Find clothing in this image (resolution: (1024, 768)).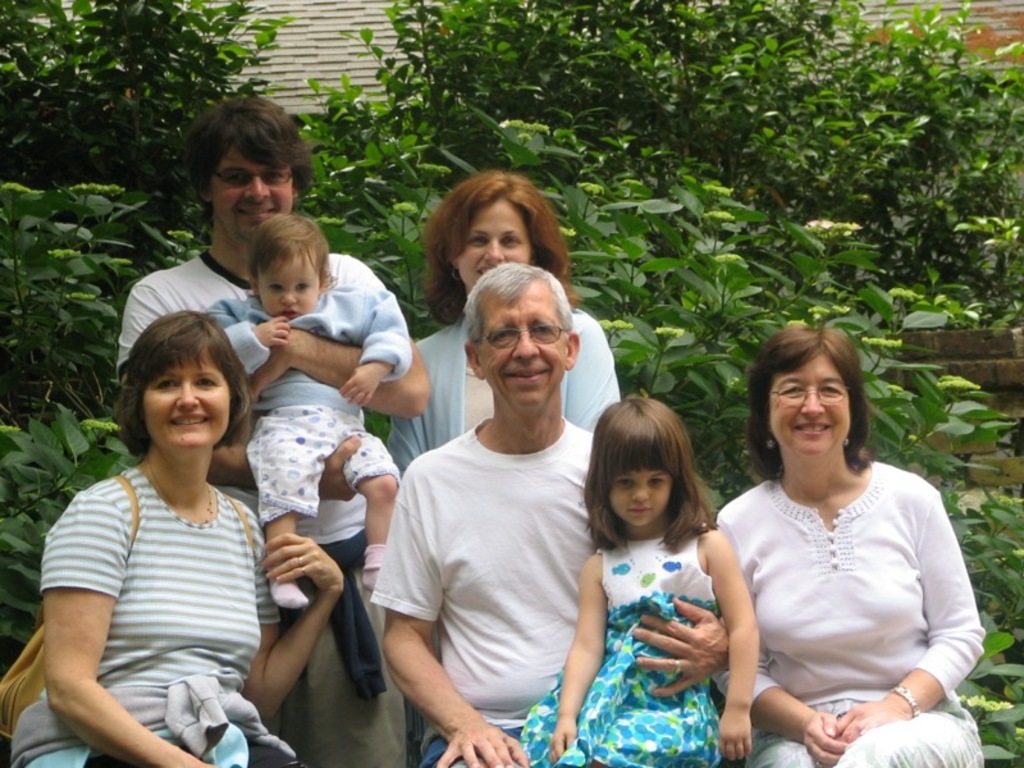
[left=383, top=300, right=618, bottom=654].
